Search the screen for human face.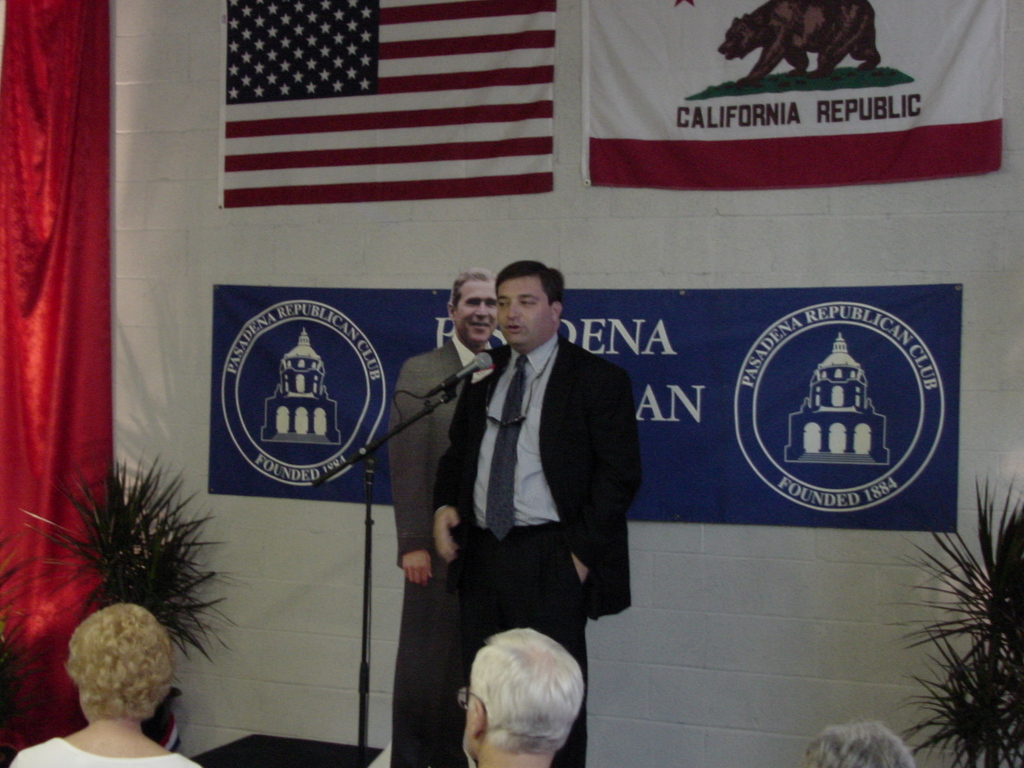
Found at rect(458, 282, 497, 344).
